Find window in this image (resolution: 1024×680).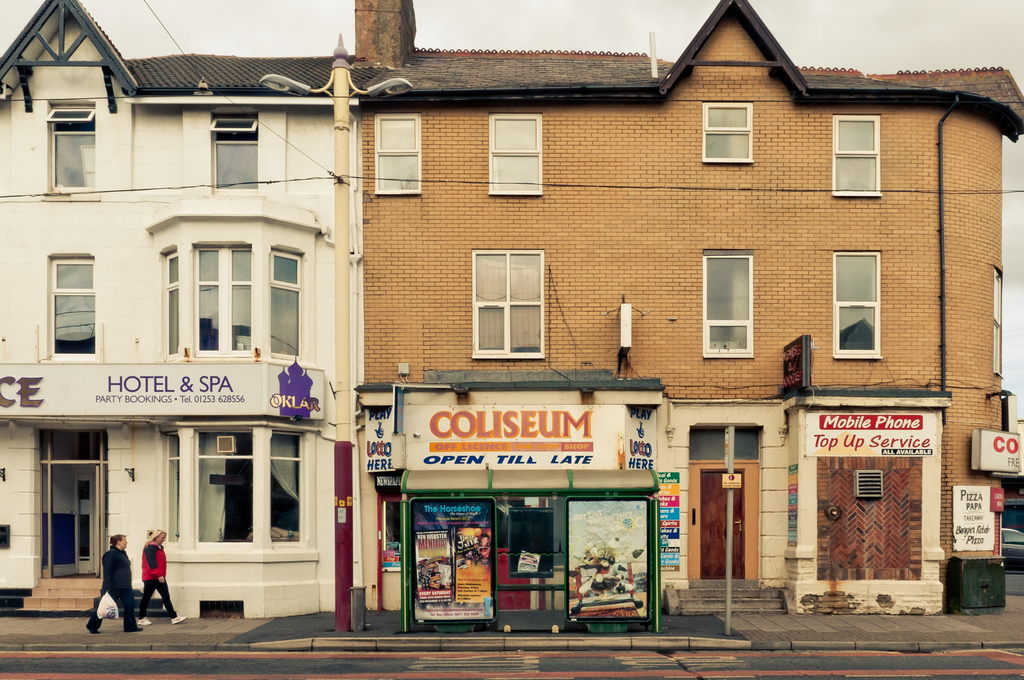
(x1=703, y1=102, x2=755, y2=168).
